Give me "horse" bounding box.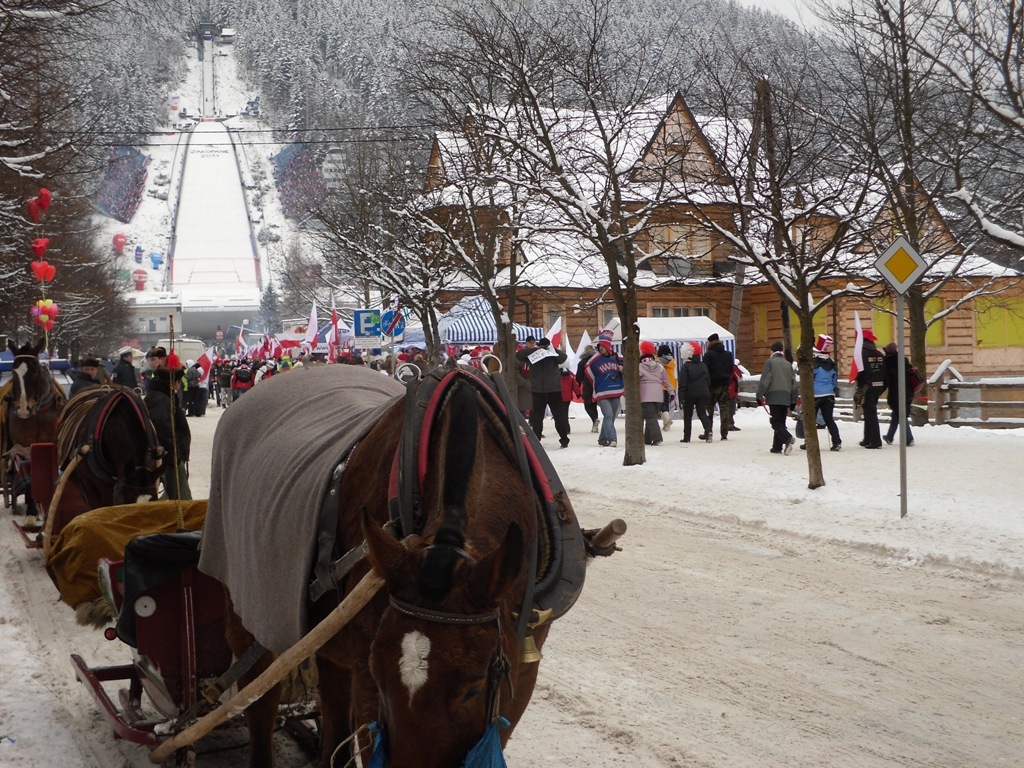
l=217, t=376, r=555, b=766.
